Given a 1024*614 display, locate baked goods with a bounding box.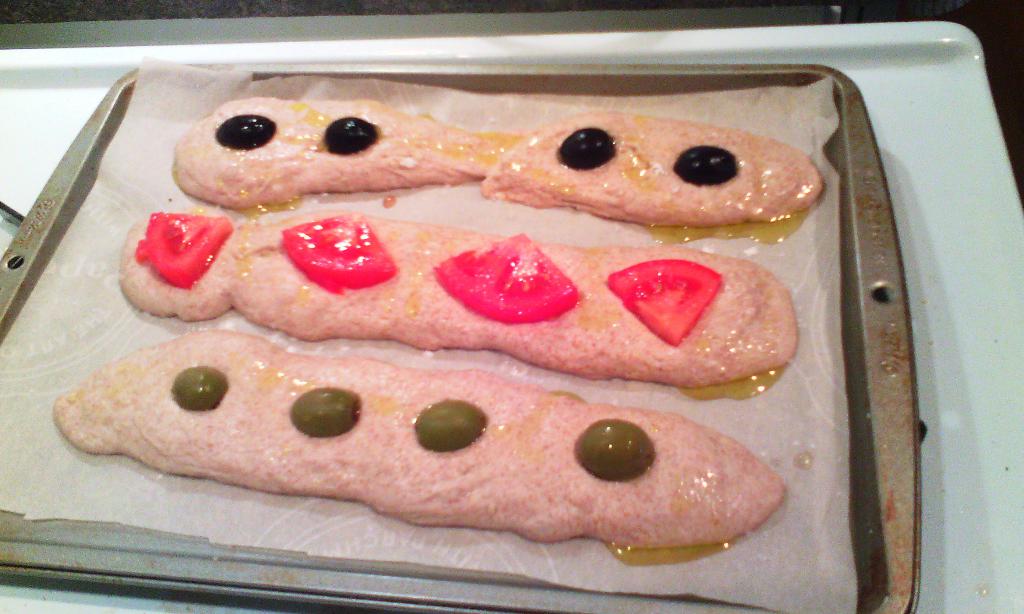
Located: crop(53, 328, 792, 569).
